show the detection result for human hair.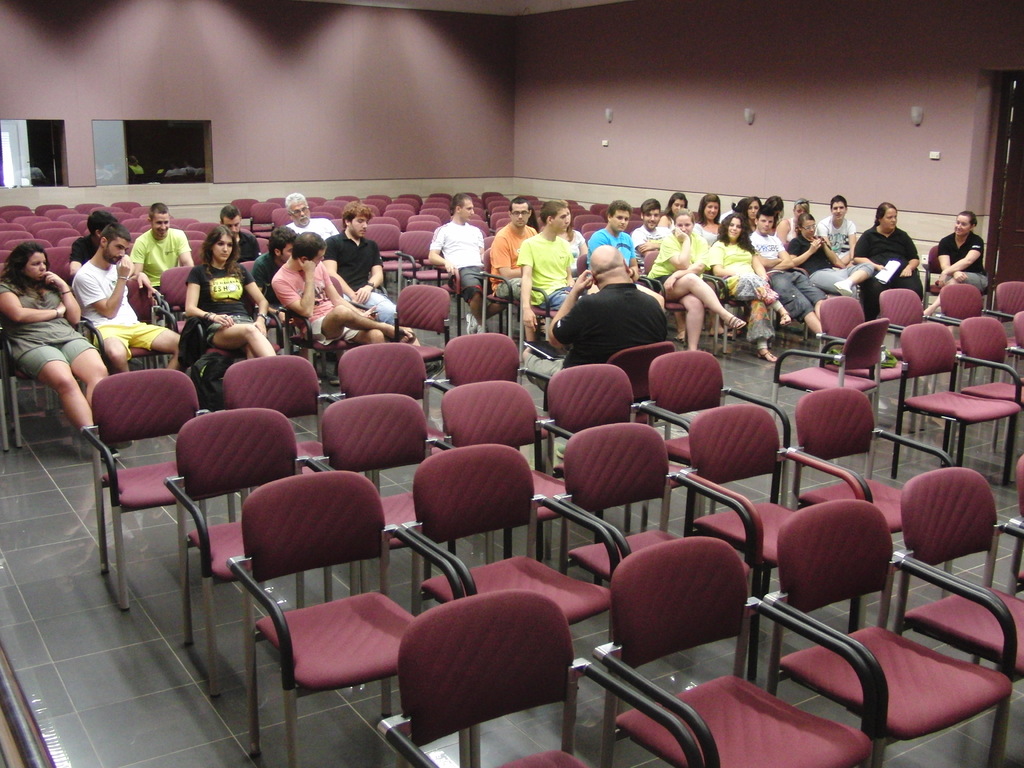
region(511, 193, 530, 209).
